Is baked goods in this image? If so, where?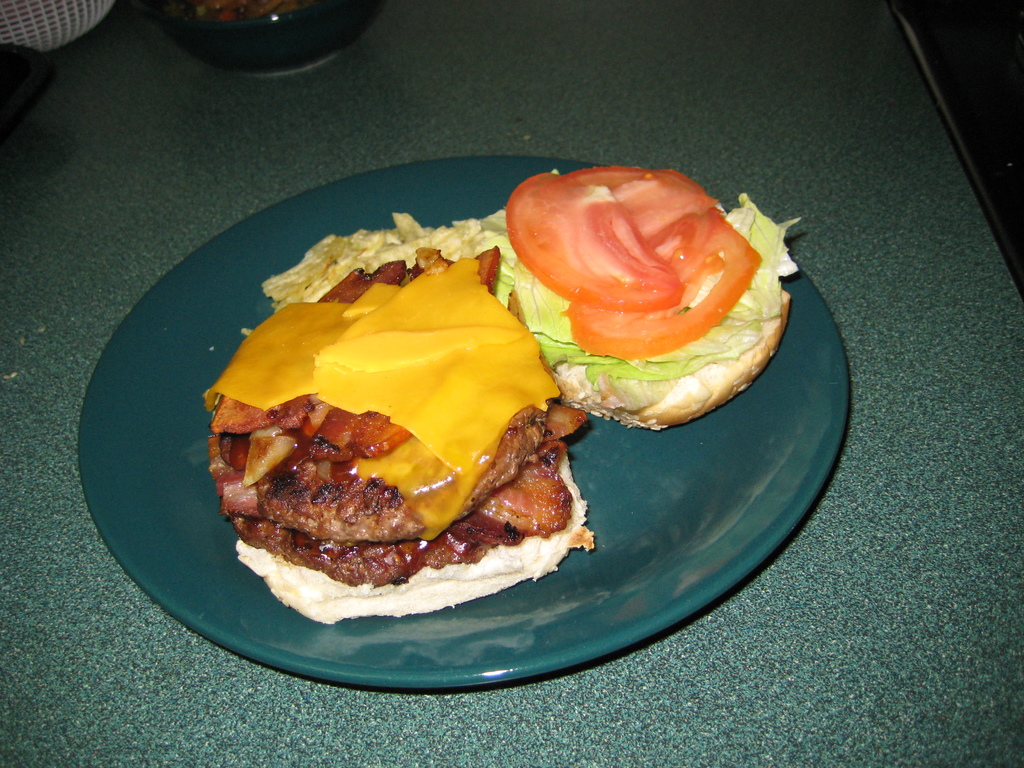
Yes, at <bbox>505, 165, 802, 430</bbox>.
